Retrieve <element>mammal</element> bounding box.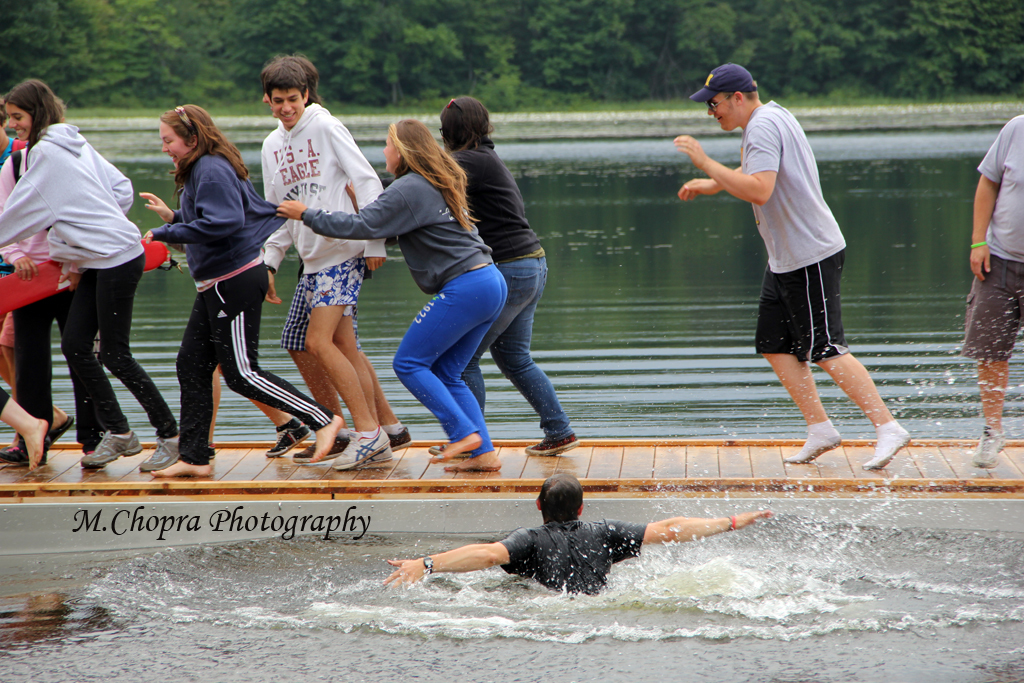
Bounding box: bbox(371, 469, 775, 601).
